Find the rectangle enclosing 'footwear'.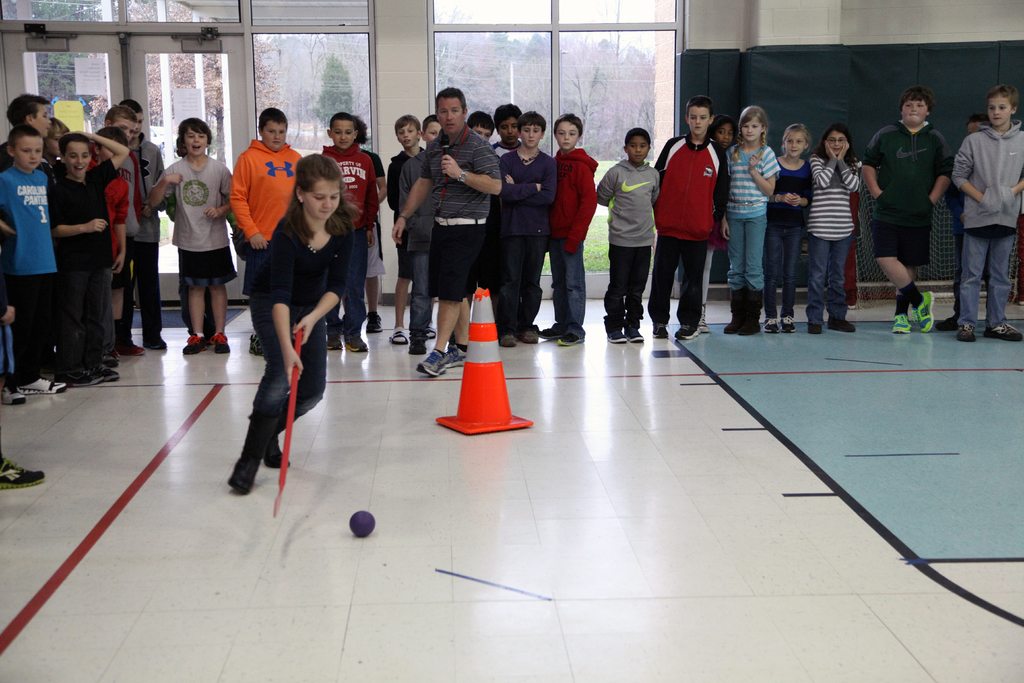
<region>441, 347, 465, 366</region>.
